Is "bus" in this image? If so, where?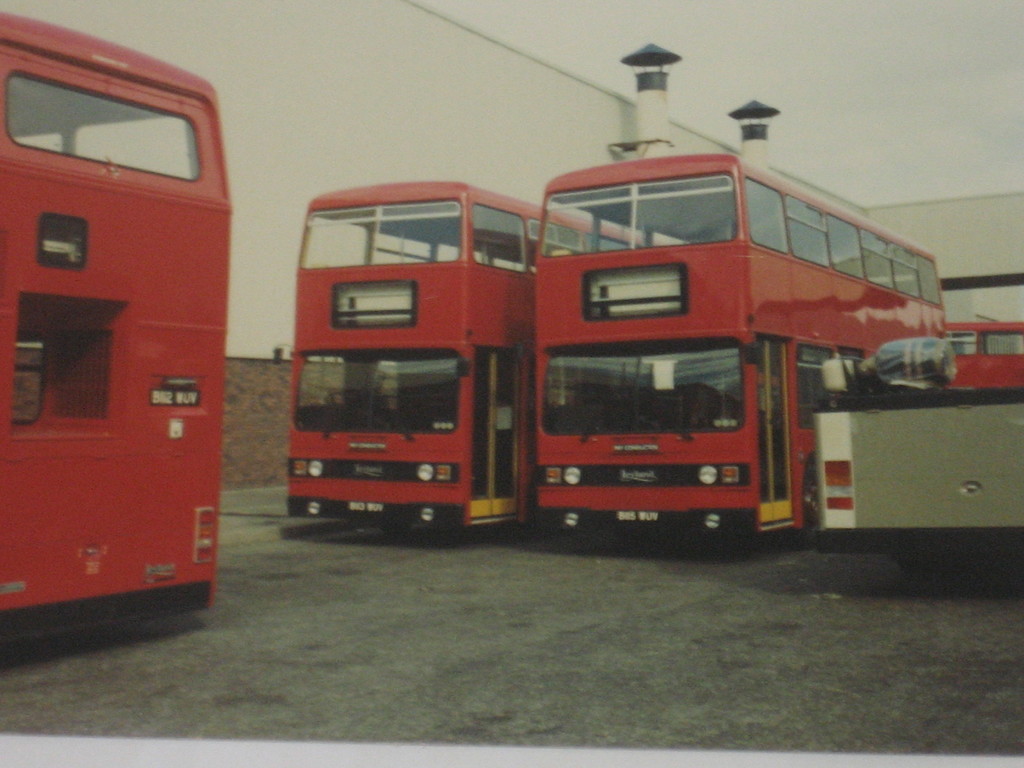
Yes, at box(531, 148, 947, 542).
